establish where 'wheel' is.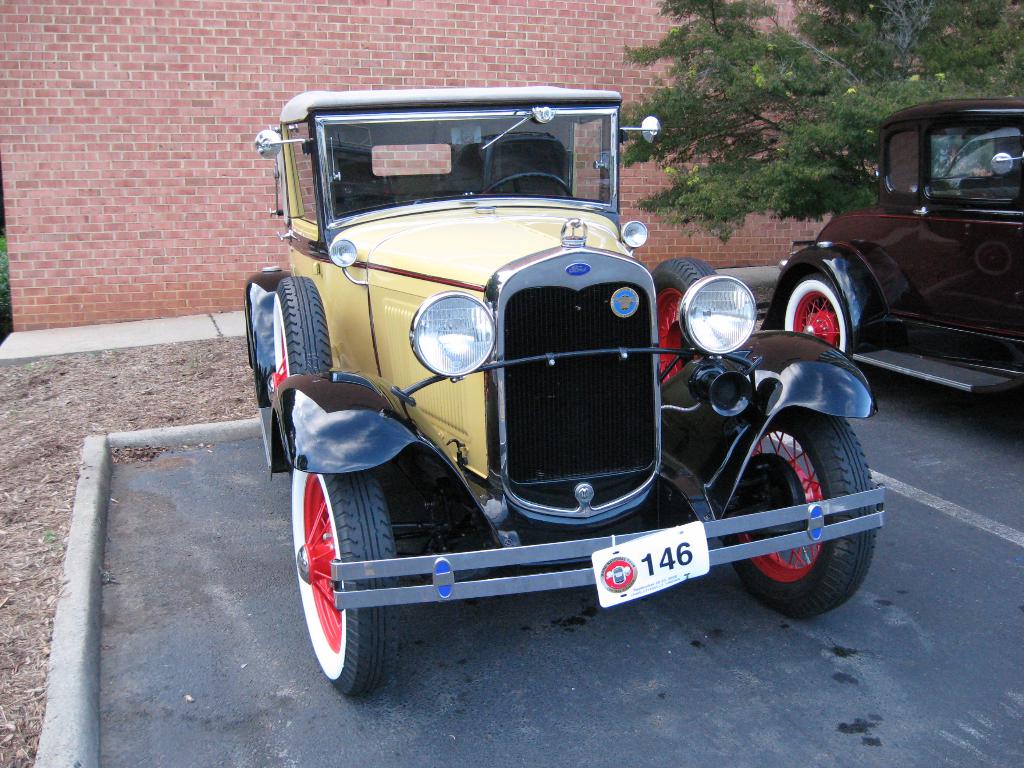
Established at bbox=(653, 259, 717, 383).
